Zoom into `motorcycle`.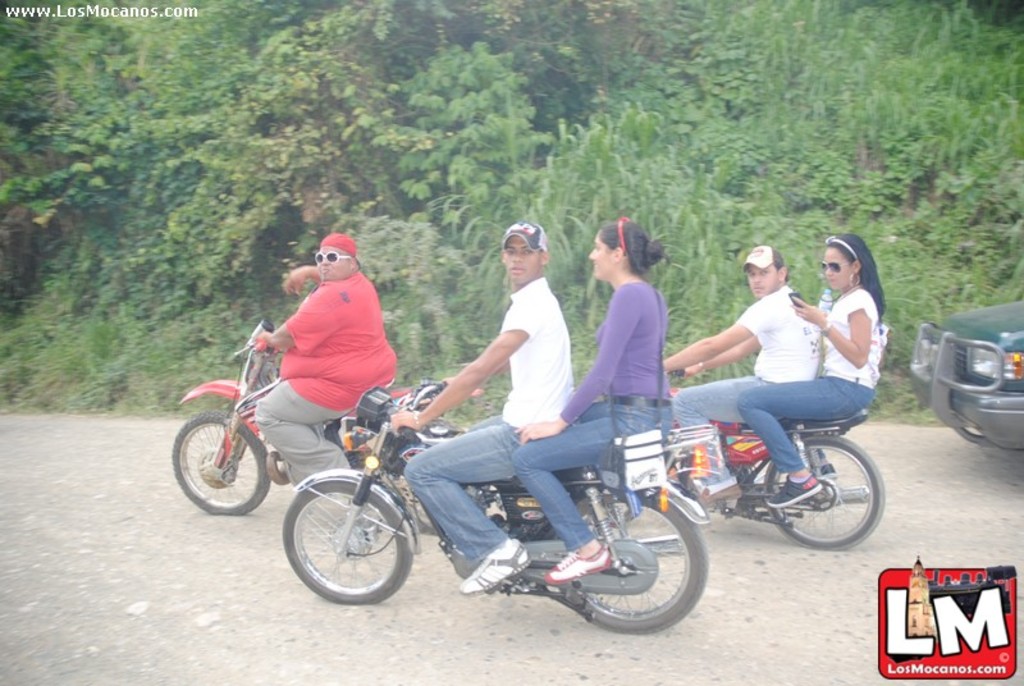
Zoom target: [671, 366, 886, 549].
